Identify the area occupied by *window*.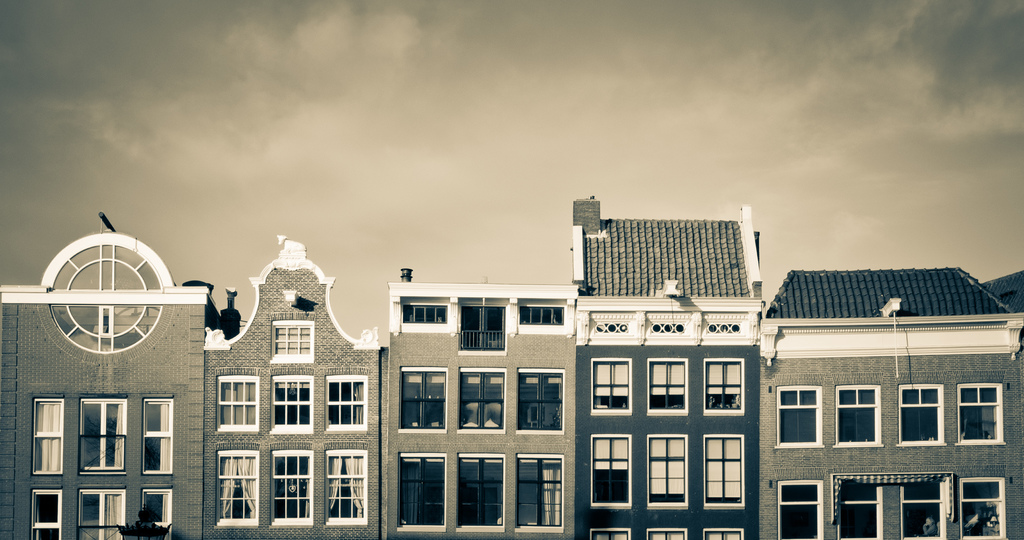
Area: Rect(221, 375, 259, 436).
